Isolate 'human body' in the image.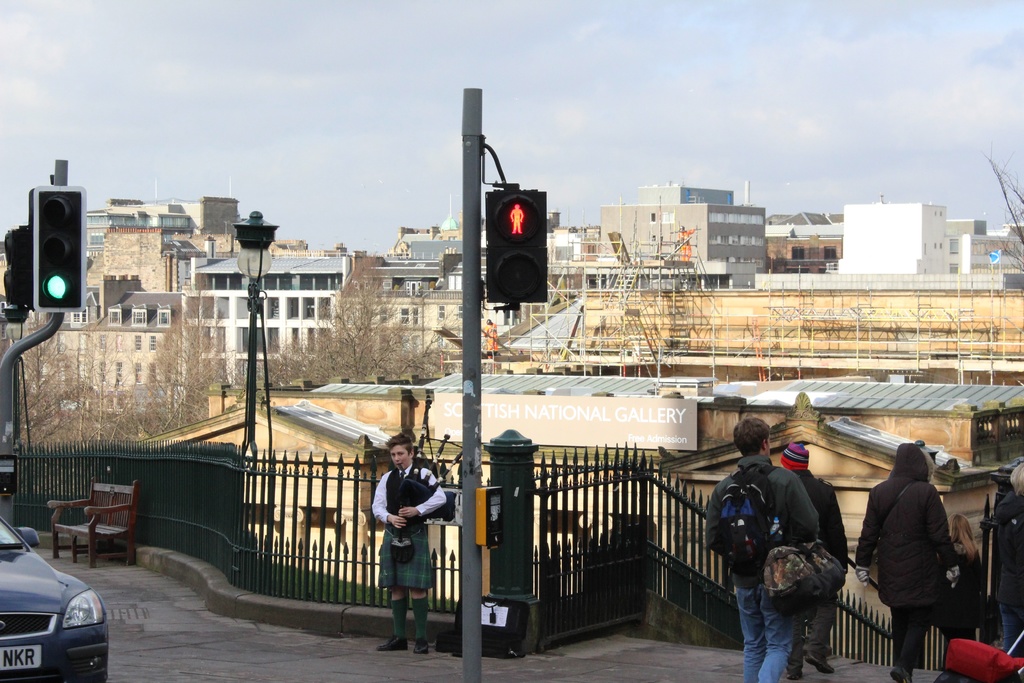
Isolated region: [x1=849, y1=443, x2=958, y2=682].
